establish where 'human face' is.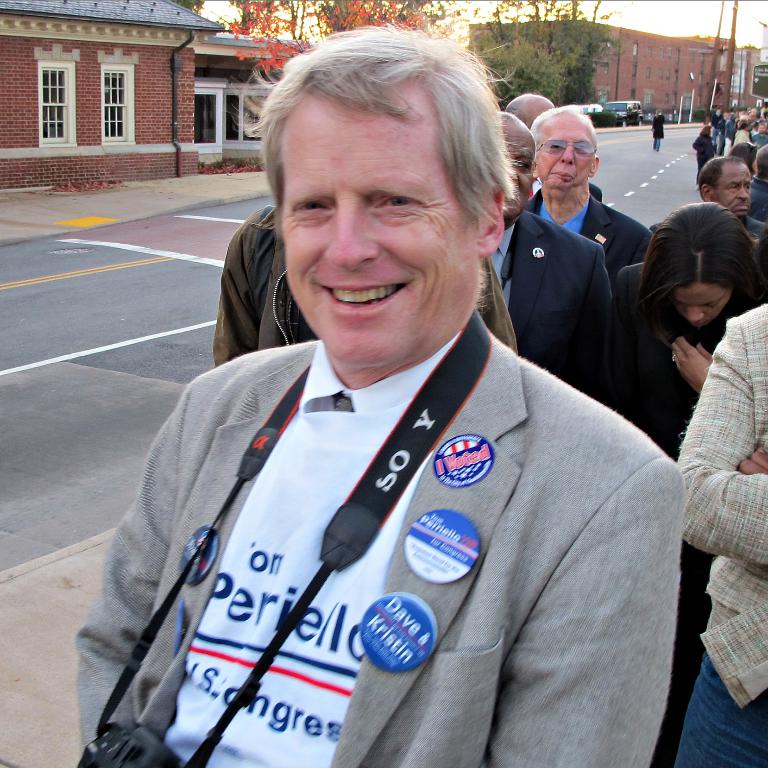
Established at 539,116,595,191.
